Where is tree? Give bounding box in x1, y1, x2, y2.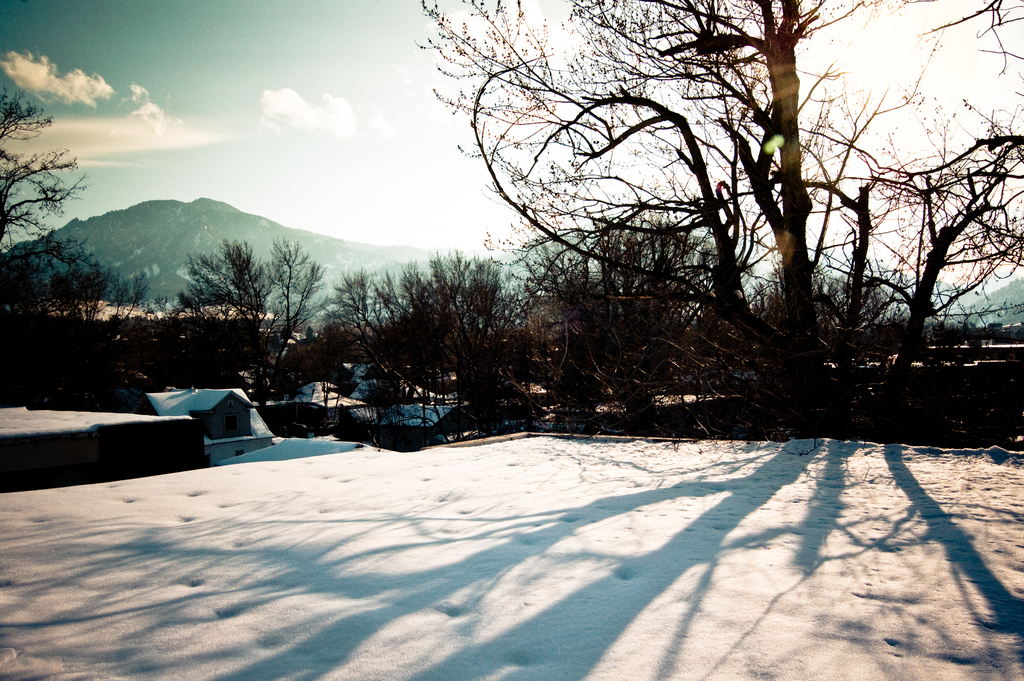
164, 236, 321, 403.
